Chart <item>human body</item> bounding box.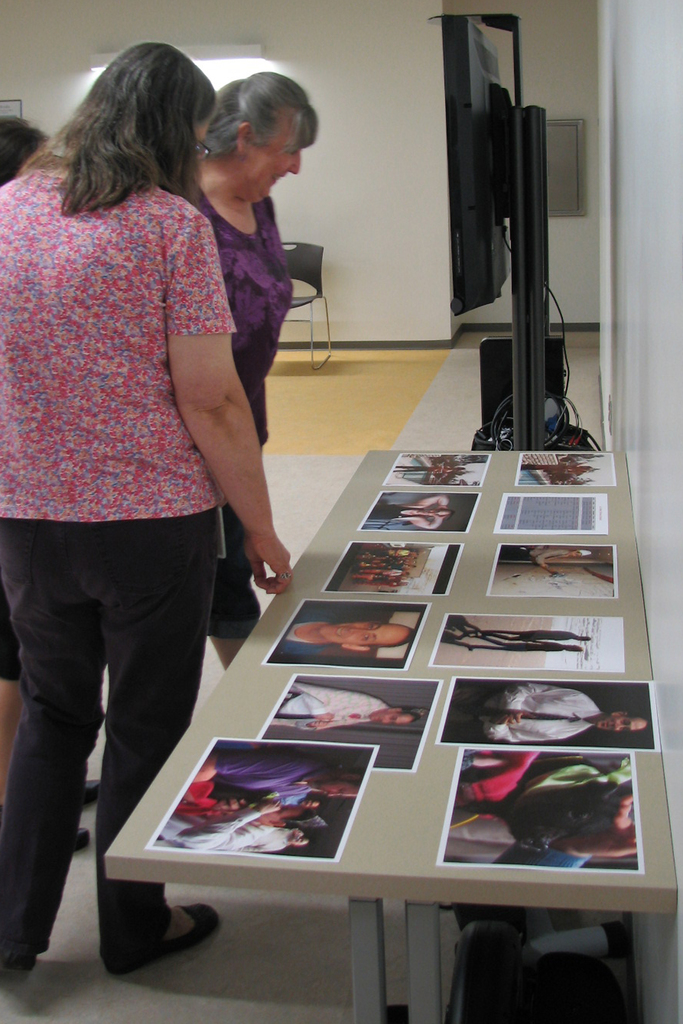
Charted: box(274, 602, 339, 657).
